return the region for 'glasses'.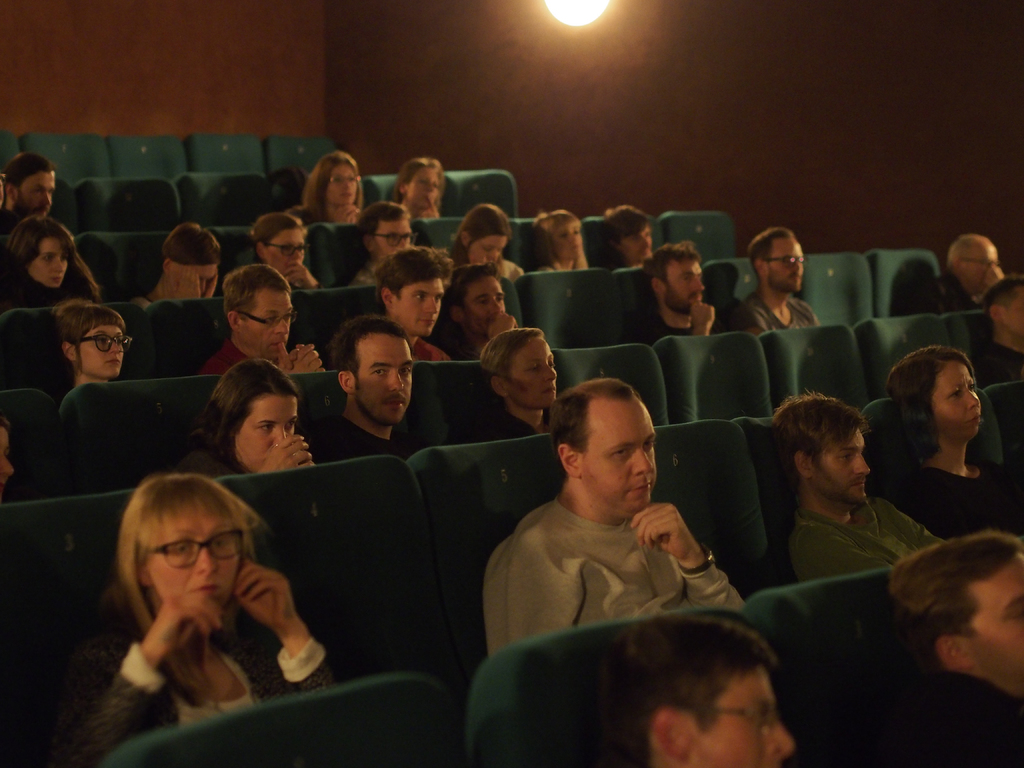
(66, 325, 133, 353).
